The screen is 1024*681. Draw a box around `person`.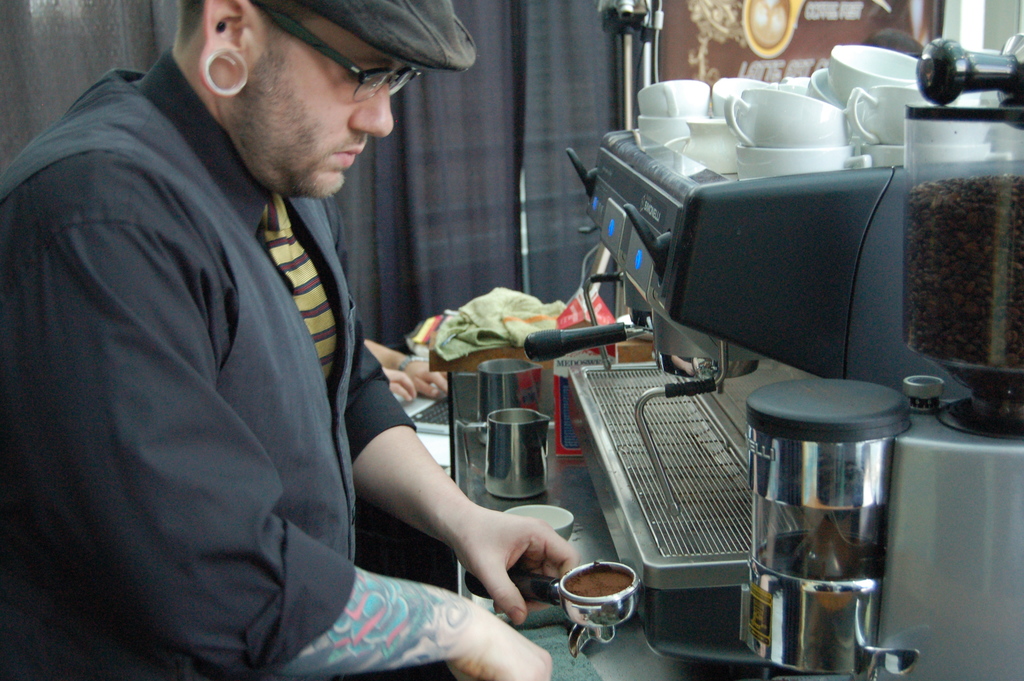
x1=362 y1=339 x2=451 y2=404.
